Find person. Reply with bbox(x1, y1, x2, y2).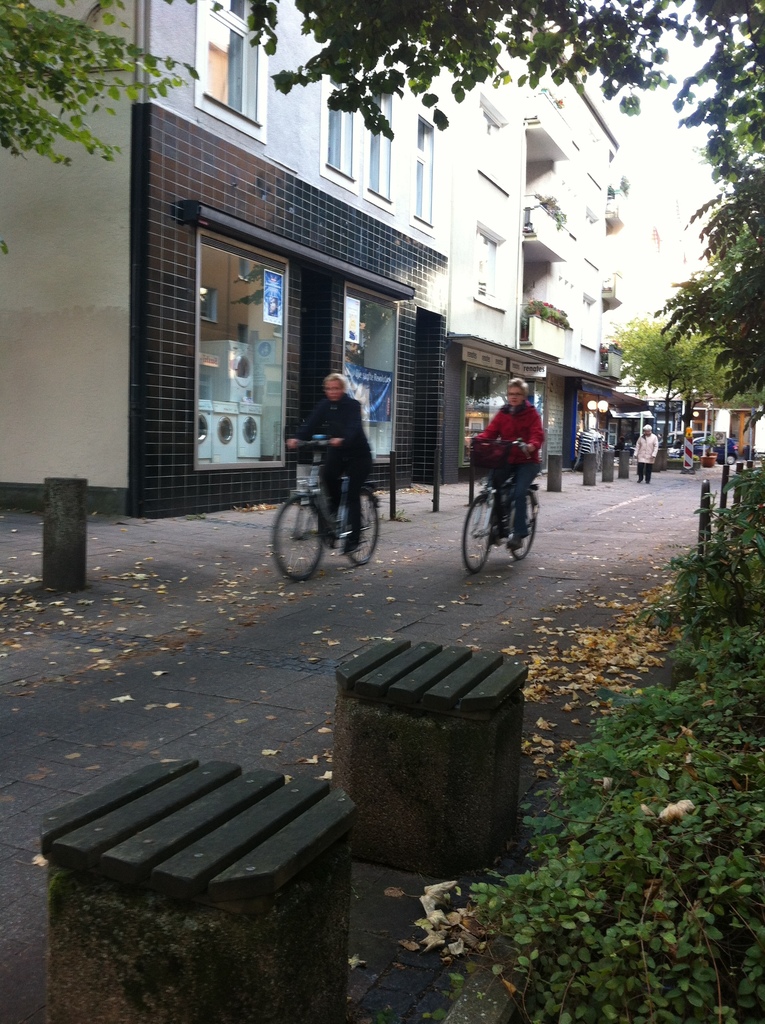
bbox(717, 428, 743, 461).
